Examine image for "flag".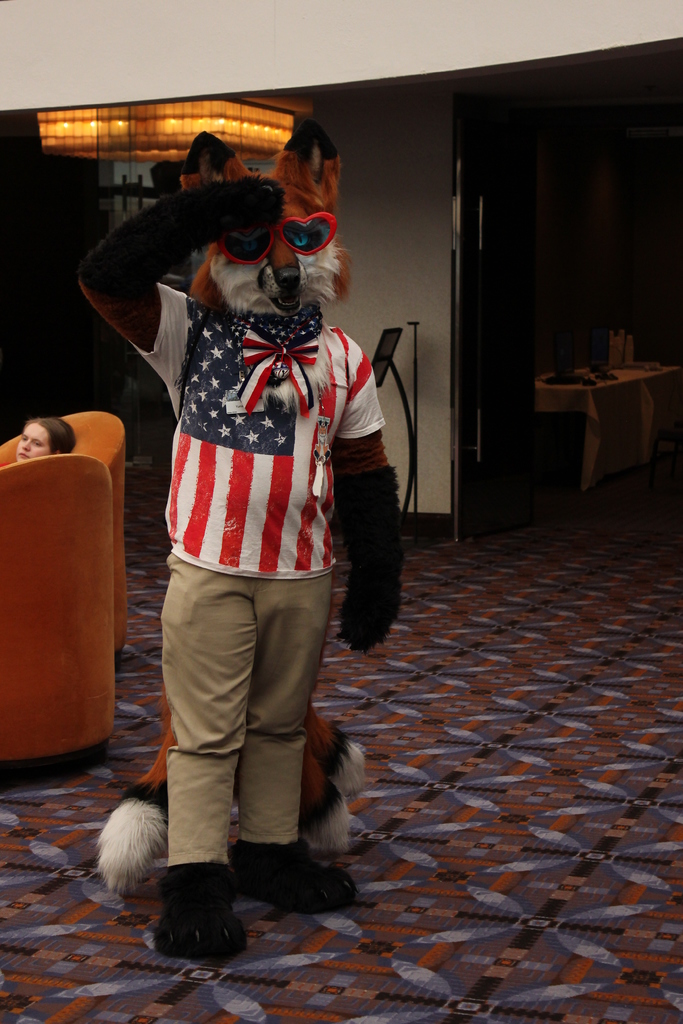
Examination result: select_region(160, 299, 365, 575).
